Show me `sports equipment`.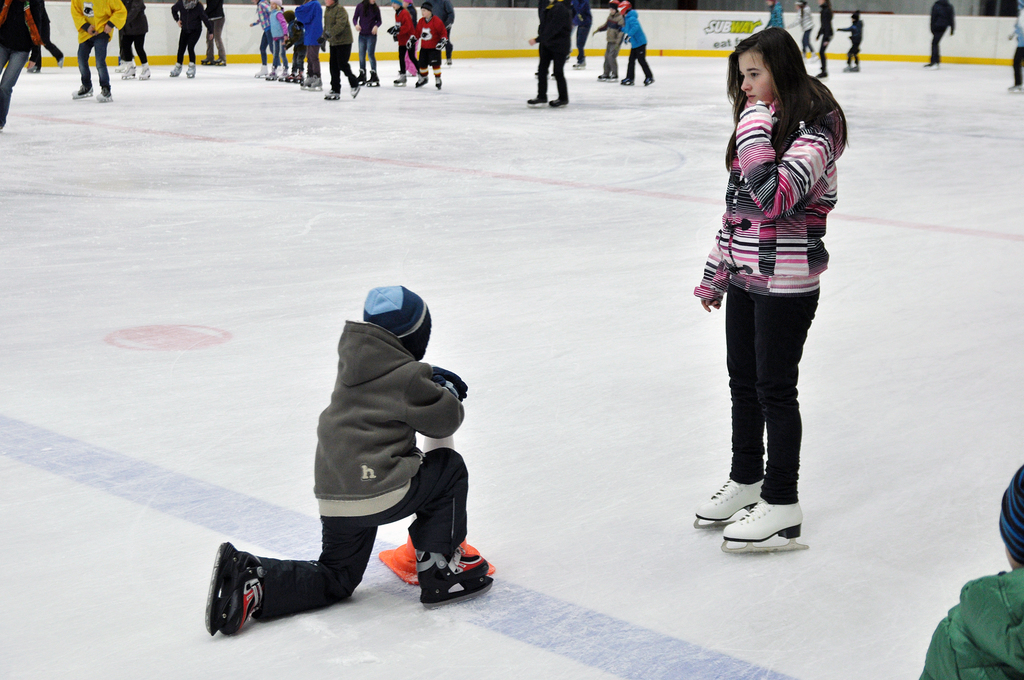
`sports equipment` is here: <region>55, 54, 66, 69</region>.
